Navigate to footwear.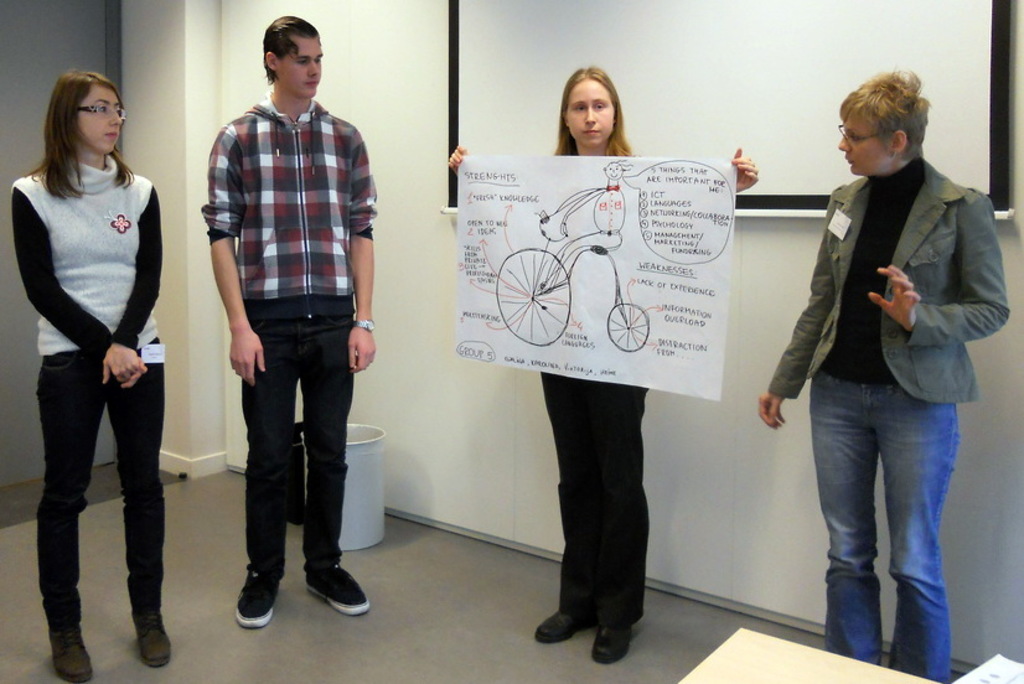
Navigation target: 541/605/589/638.
